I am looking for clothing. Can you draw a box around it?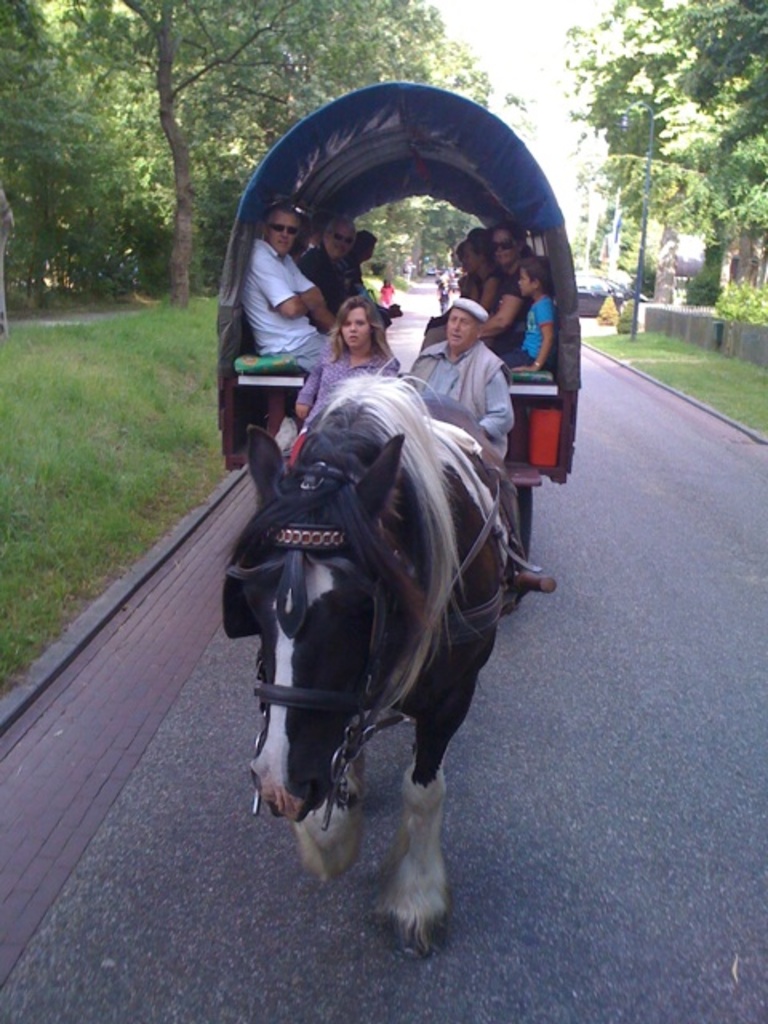
Sure, the bounding box is crop(510, 251, 525, 325).
